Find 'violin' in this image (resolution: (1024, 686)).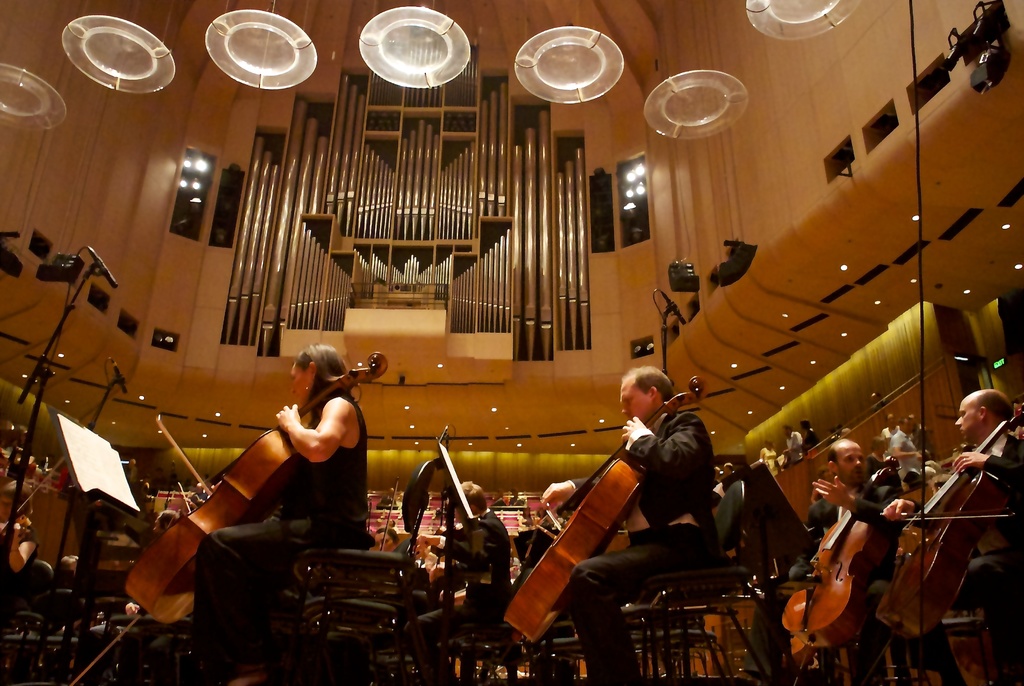
[x1=357, y1=471, x2=417, y2=565].
